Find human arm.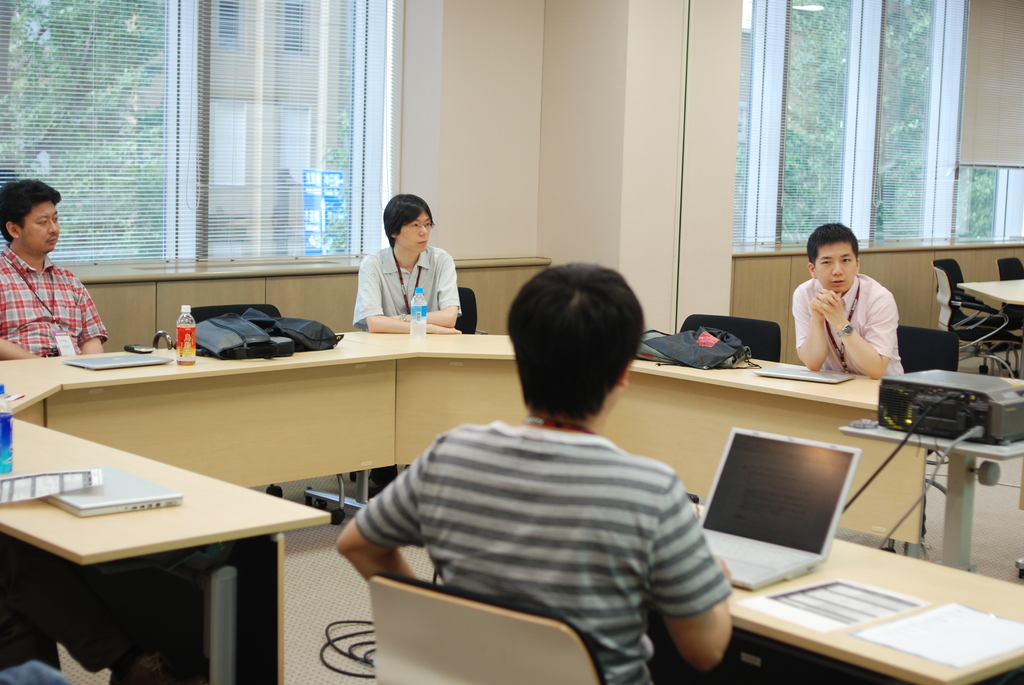
locate(383, 248, 456, 324).
